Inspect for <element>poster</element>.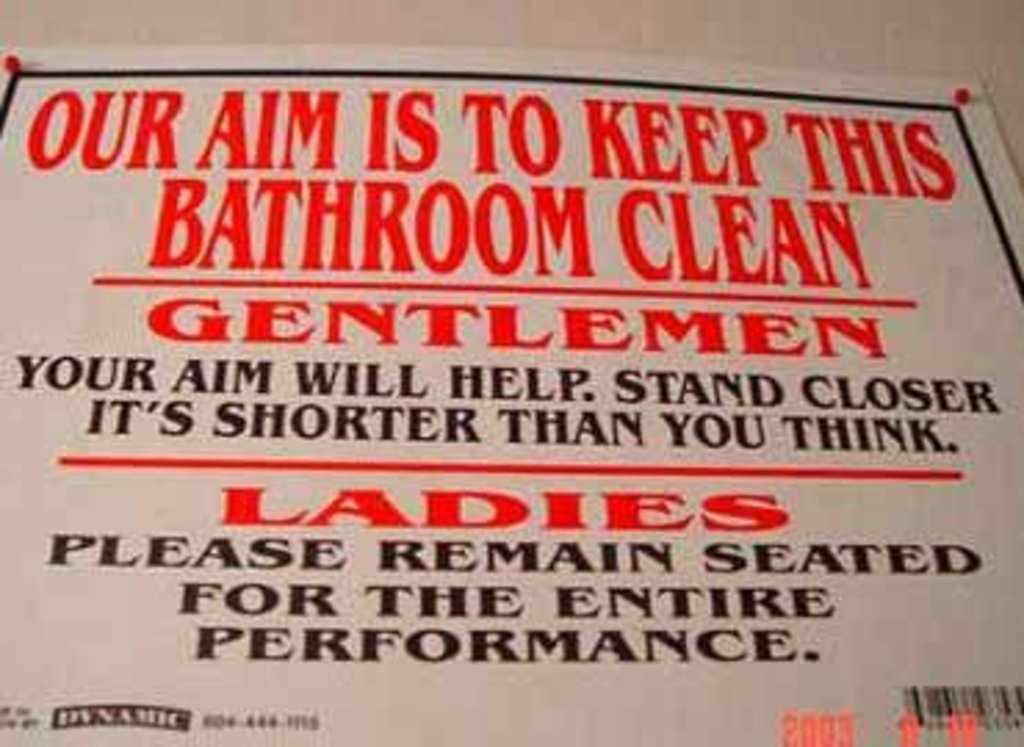
Inspection: 0,44,1021,744.
